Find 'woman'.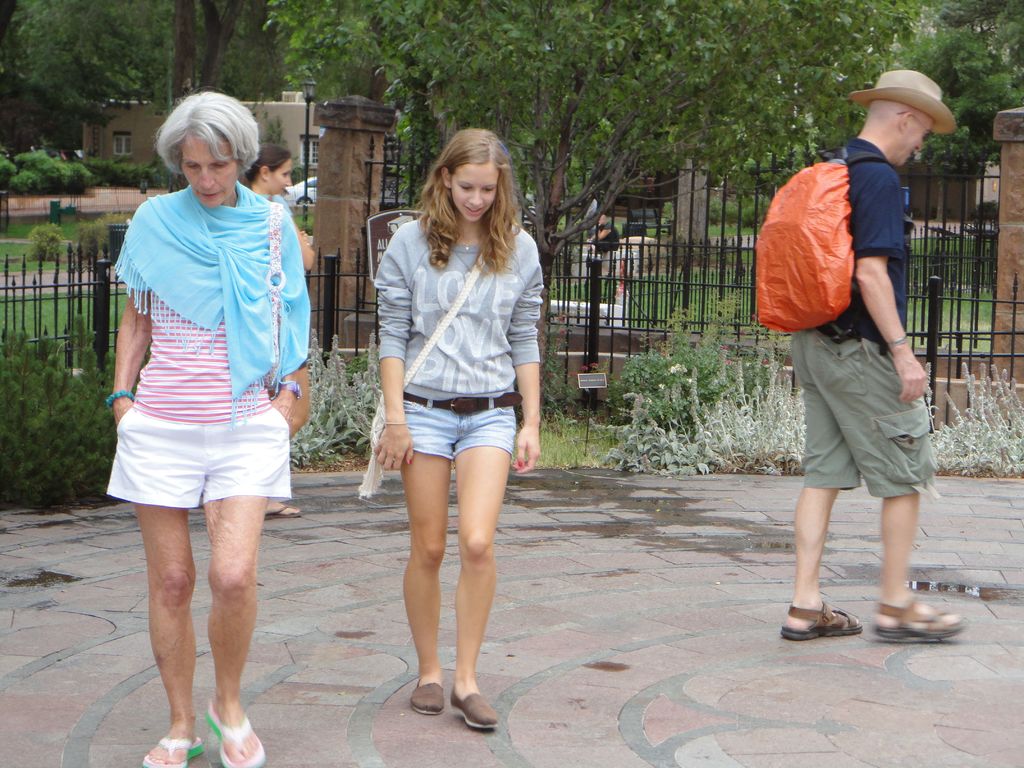
{"x1": 372, "y1": 127, "x2": 545, "y2": 733}.
